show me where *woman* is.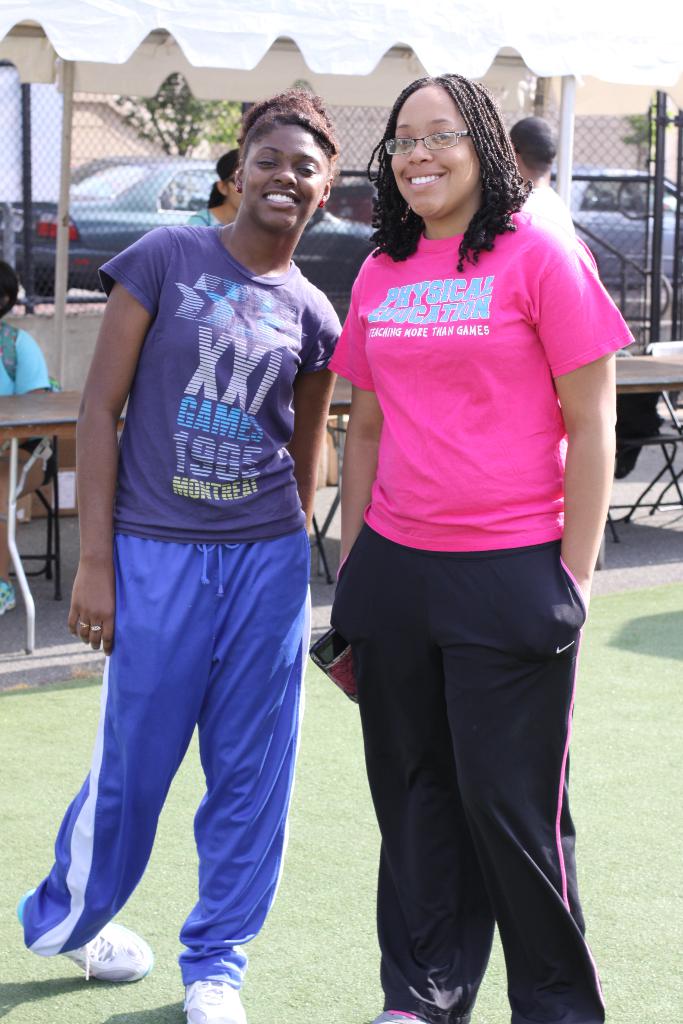
*woman* is at 309:75:634:1023.
